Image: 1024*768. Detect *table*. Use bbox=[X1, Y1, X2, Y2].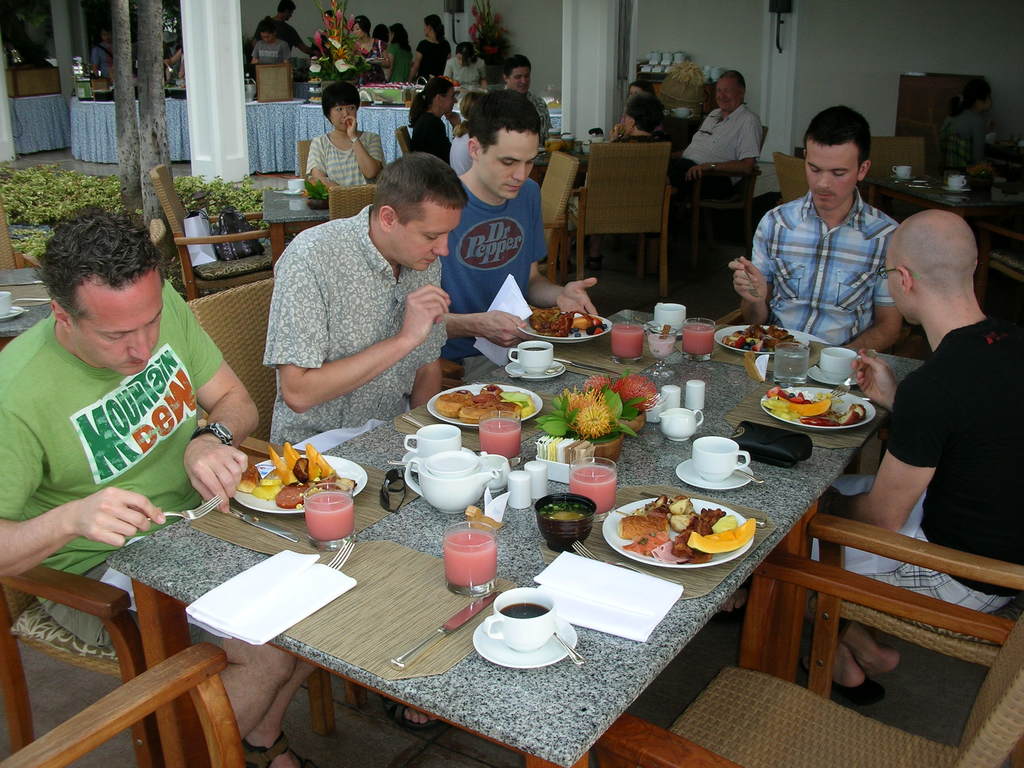
bbox=[862, 170, 1023, 318].
